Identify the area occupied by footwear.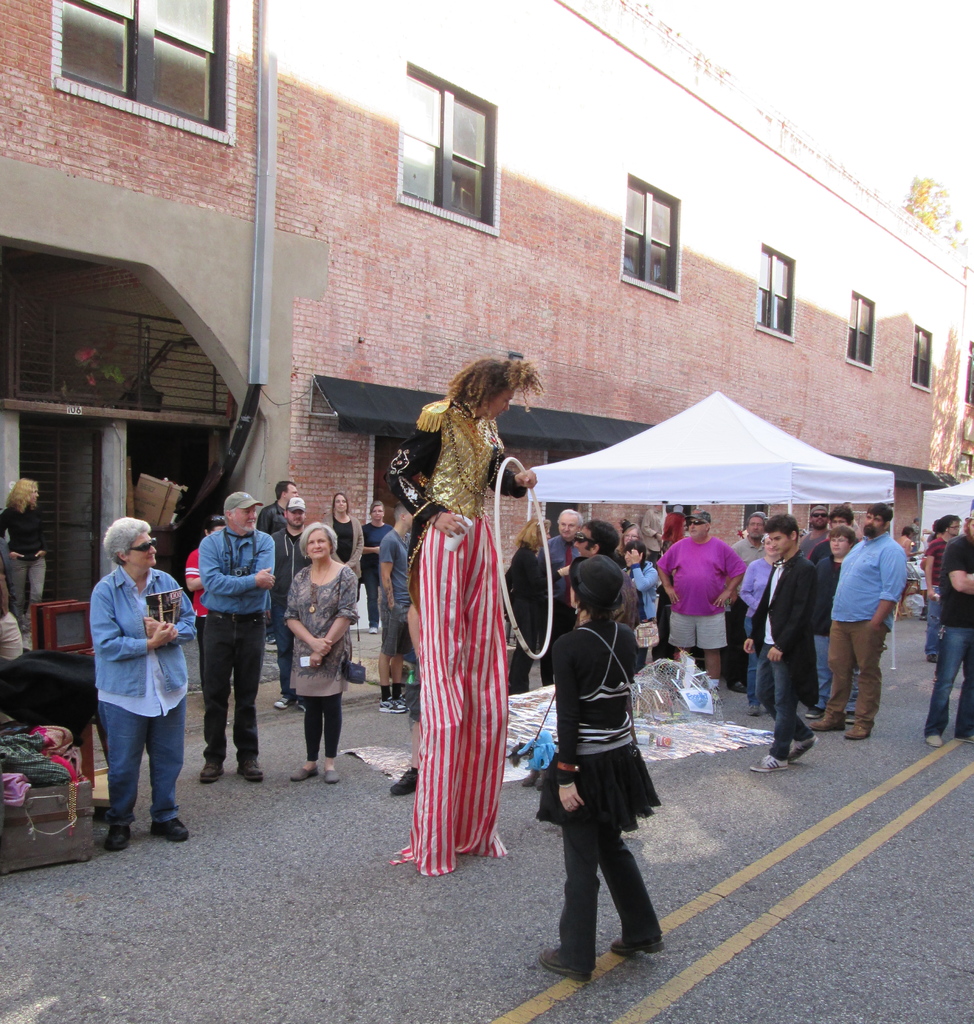
Area: 928, 736, 942, 746.
